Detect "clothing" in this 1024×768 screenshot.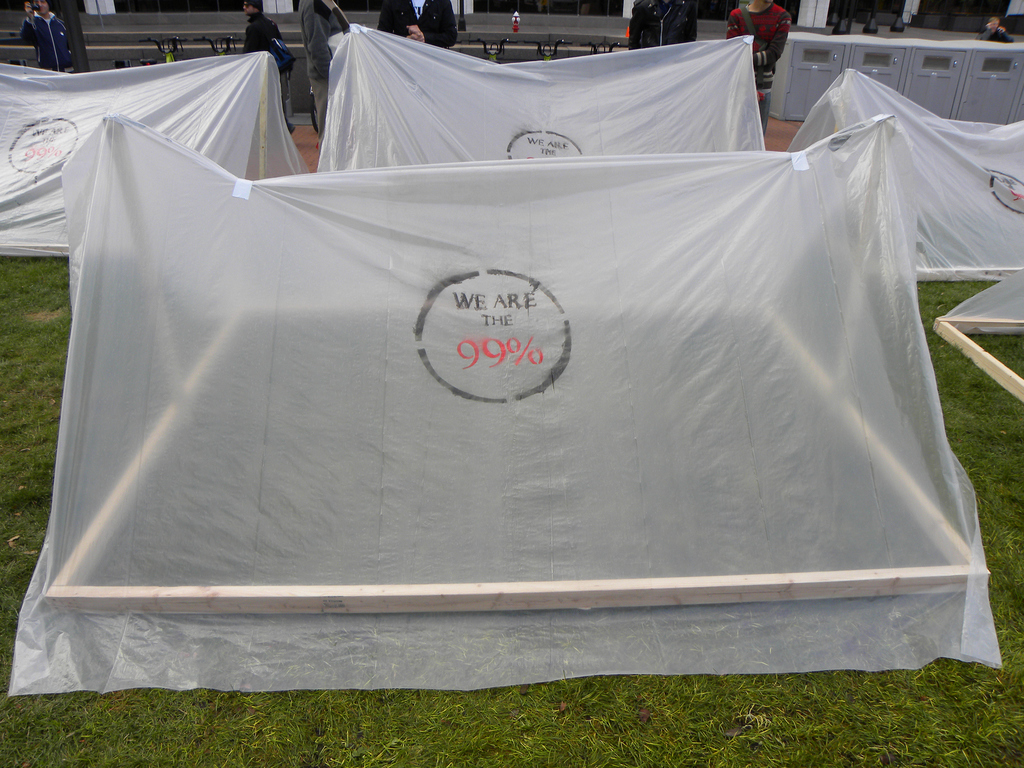
Detection: box(628, 2, 700, 59).
